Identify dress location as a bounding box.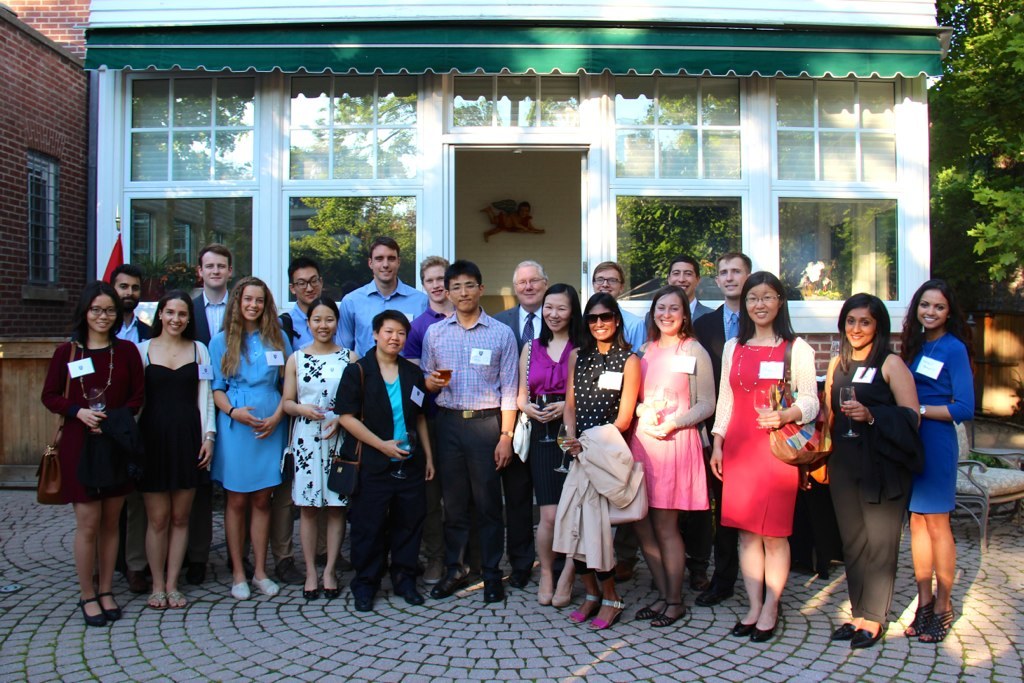
box(38, 336, 136, 501).
